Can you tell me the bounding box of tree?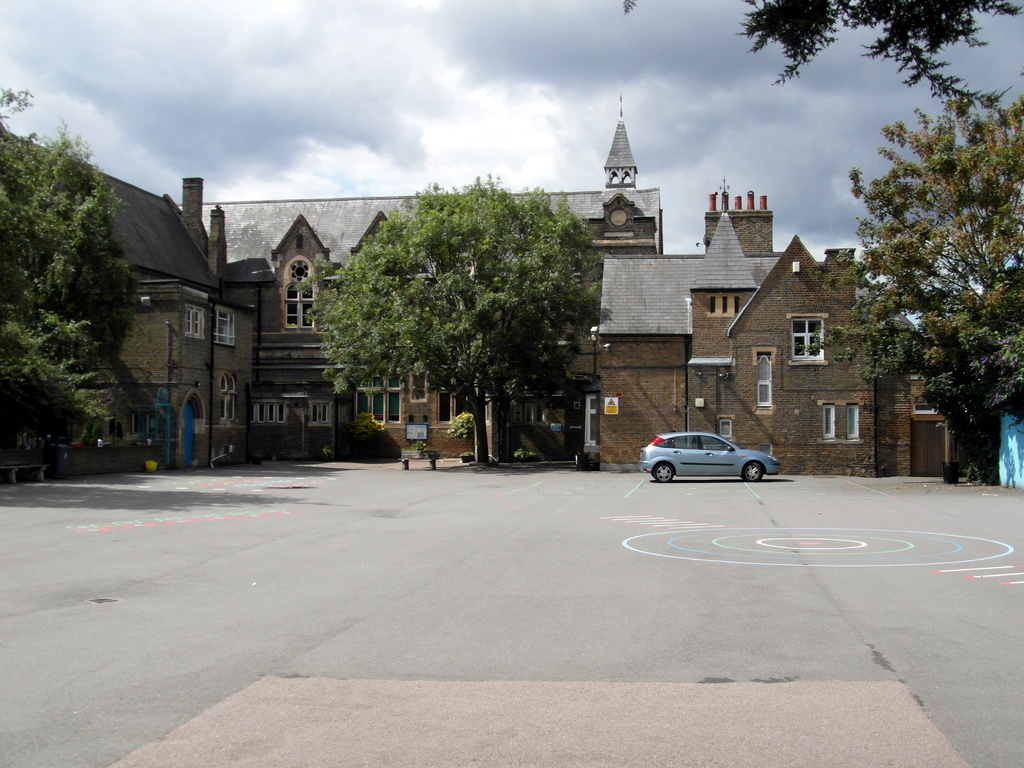
[left=297, top=175, right=602, bottom=470].
